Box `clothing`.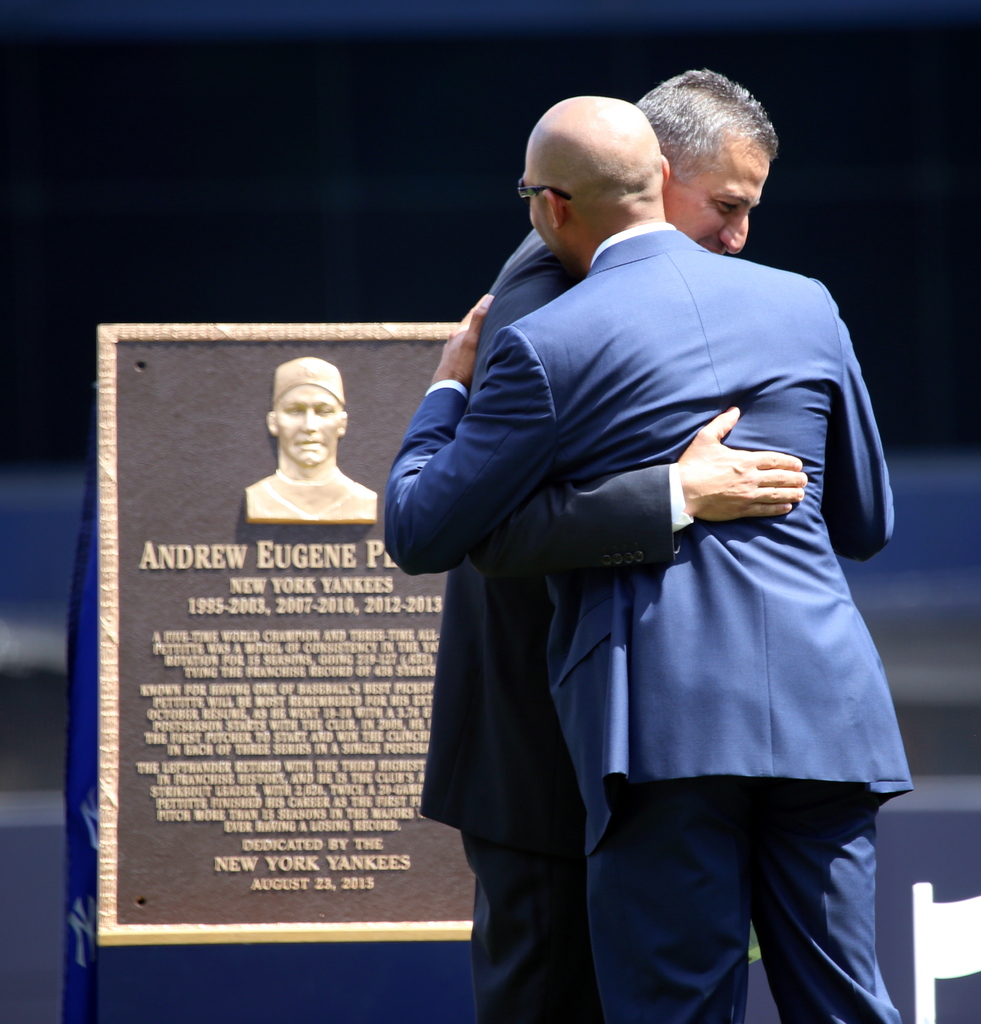
bbox=[240, 470, 380, 522].
